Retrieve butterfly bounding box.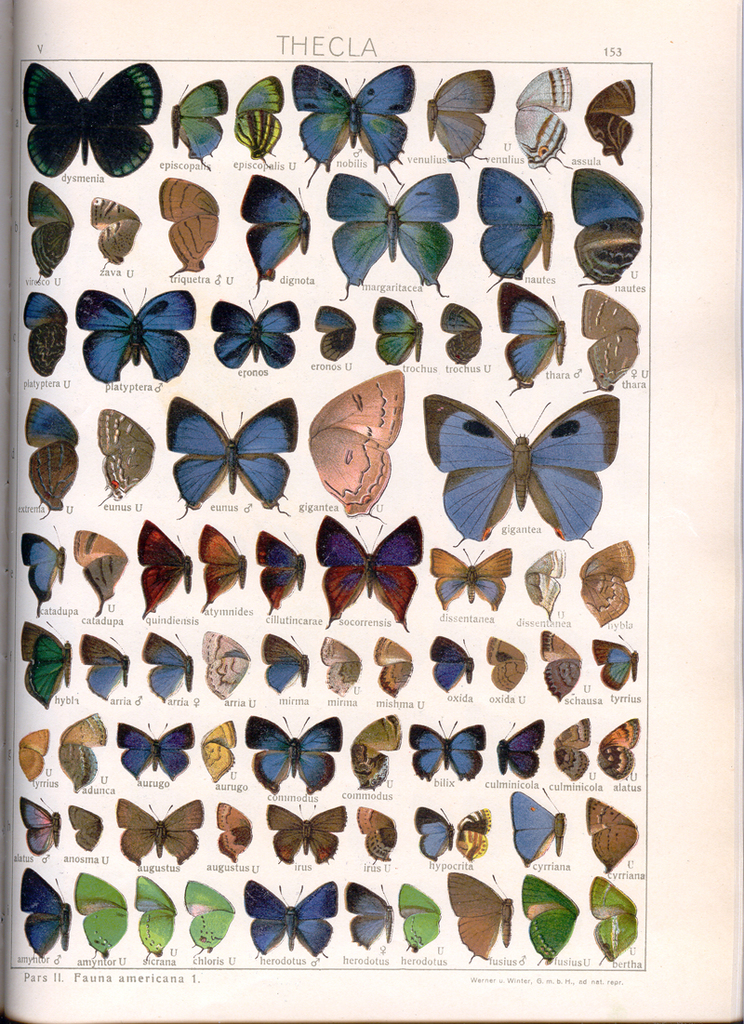
Bounding box: pyautogui.locateOnScreen(429, 544, 517, 617).
